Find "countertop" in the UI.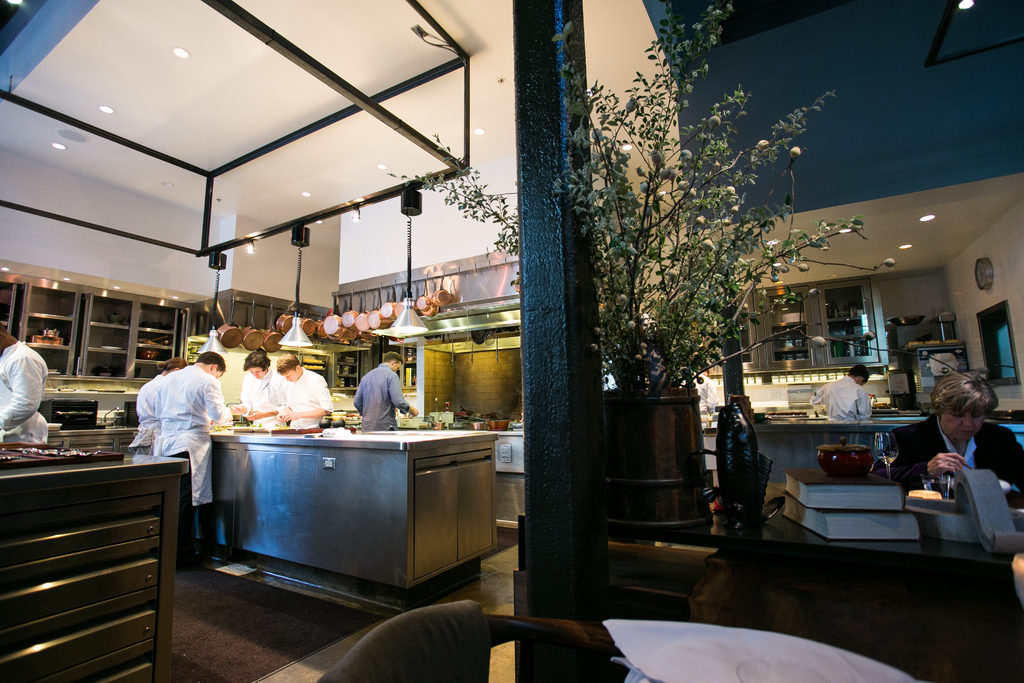
UI element at left=516, top=484, right=1023, bottom=580.
